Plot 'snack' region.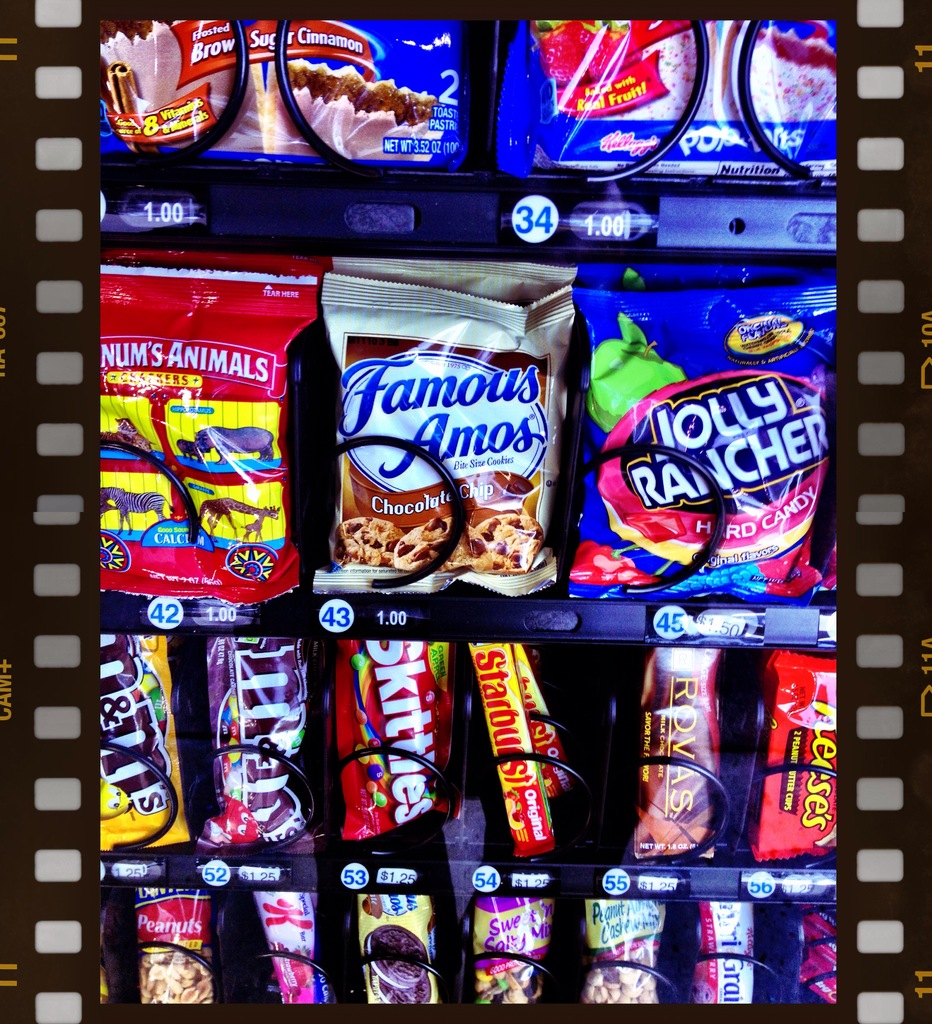
Plotted at bbox(97, 19, 465, 171).
